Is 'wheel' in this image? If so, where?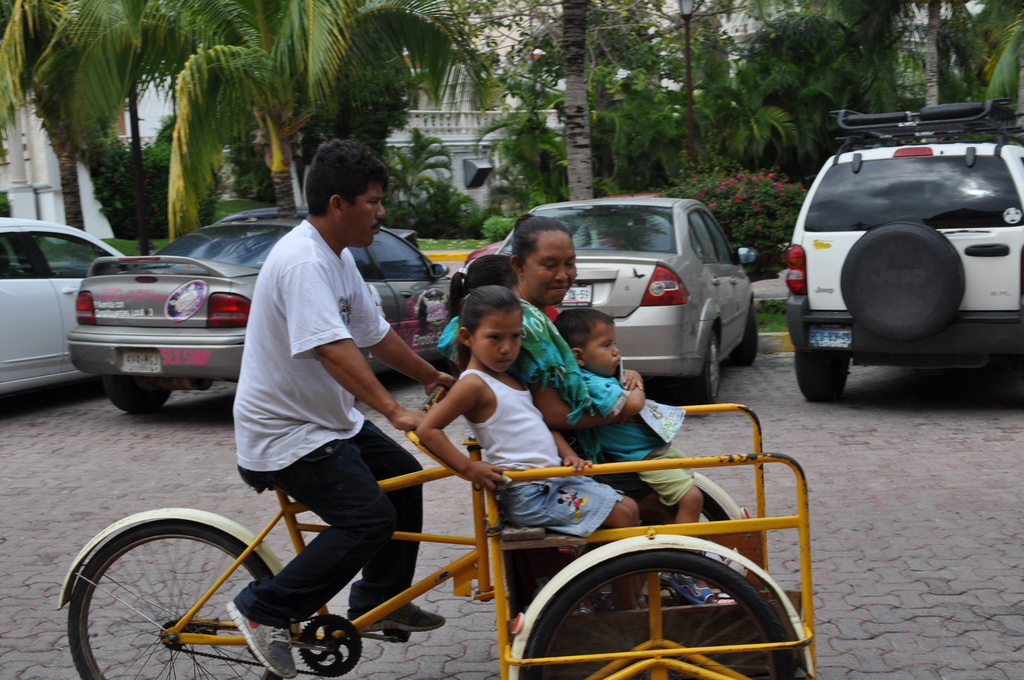
Yes, at <box>674,330,723,414</box>.
